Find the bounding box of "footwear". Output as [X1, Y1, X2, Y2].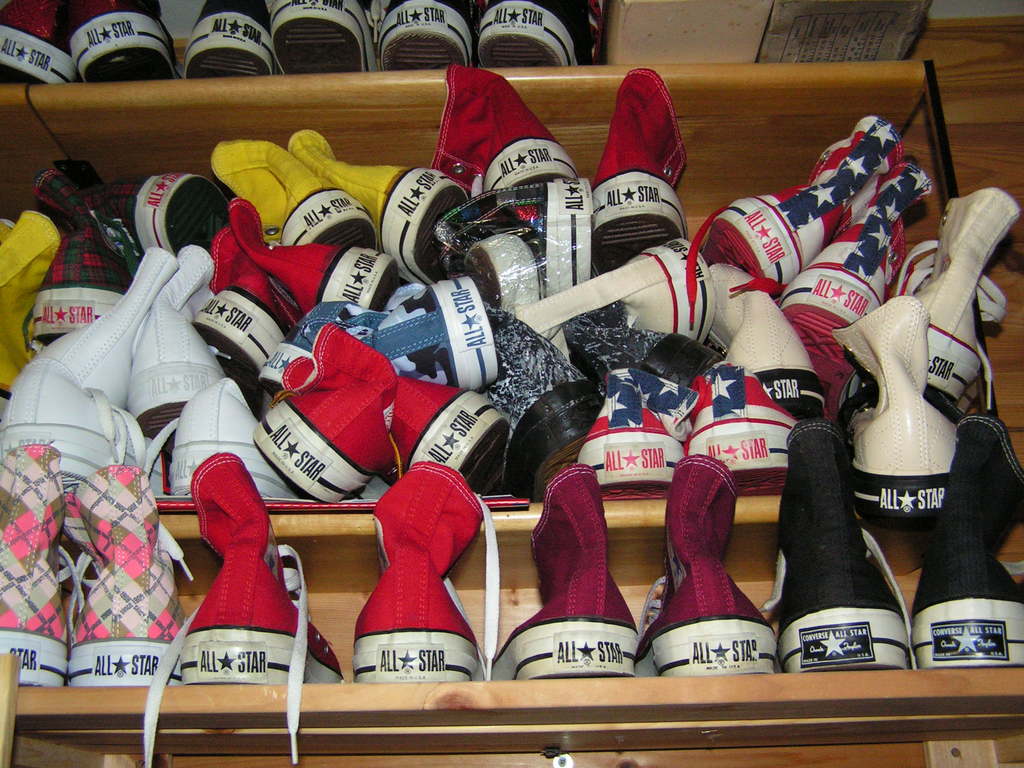
[259, 294, 363, 396].
